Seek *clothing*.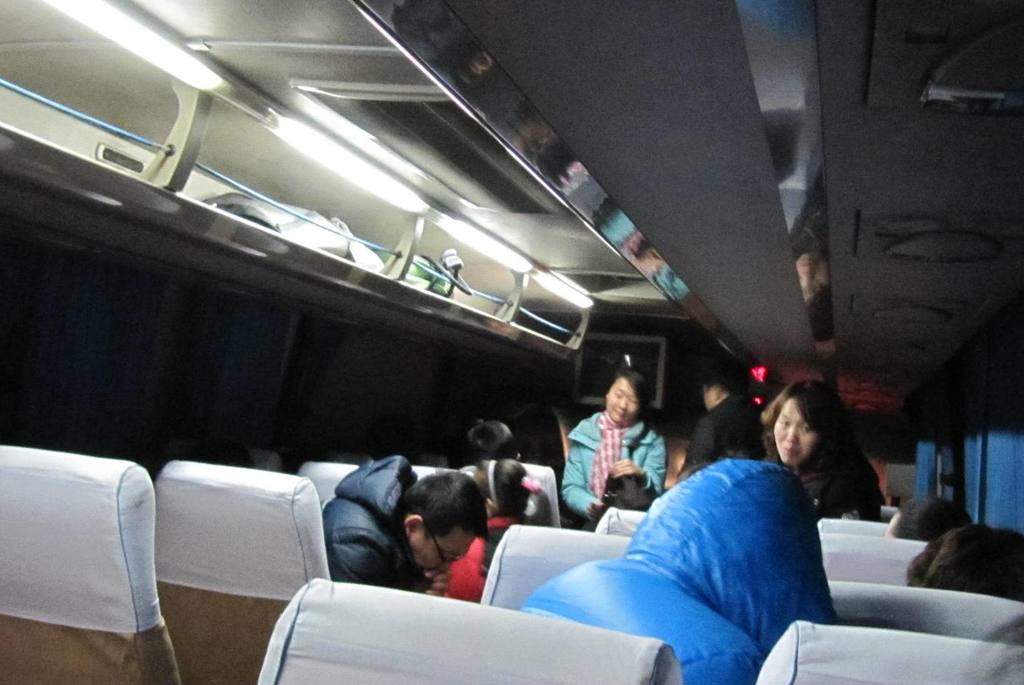
796, 452, 881, 522.
